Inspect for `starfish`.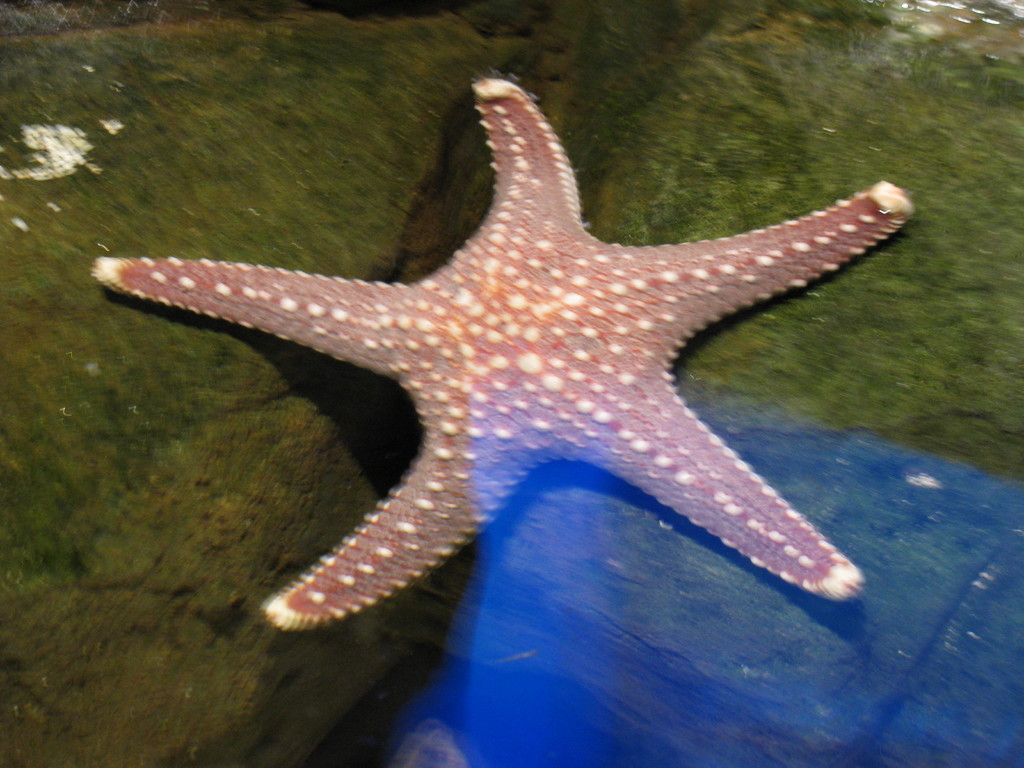
Inspection: x1=91 y1=69 x2=915 y2=631.
